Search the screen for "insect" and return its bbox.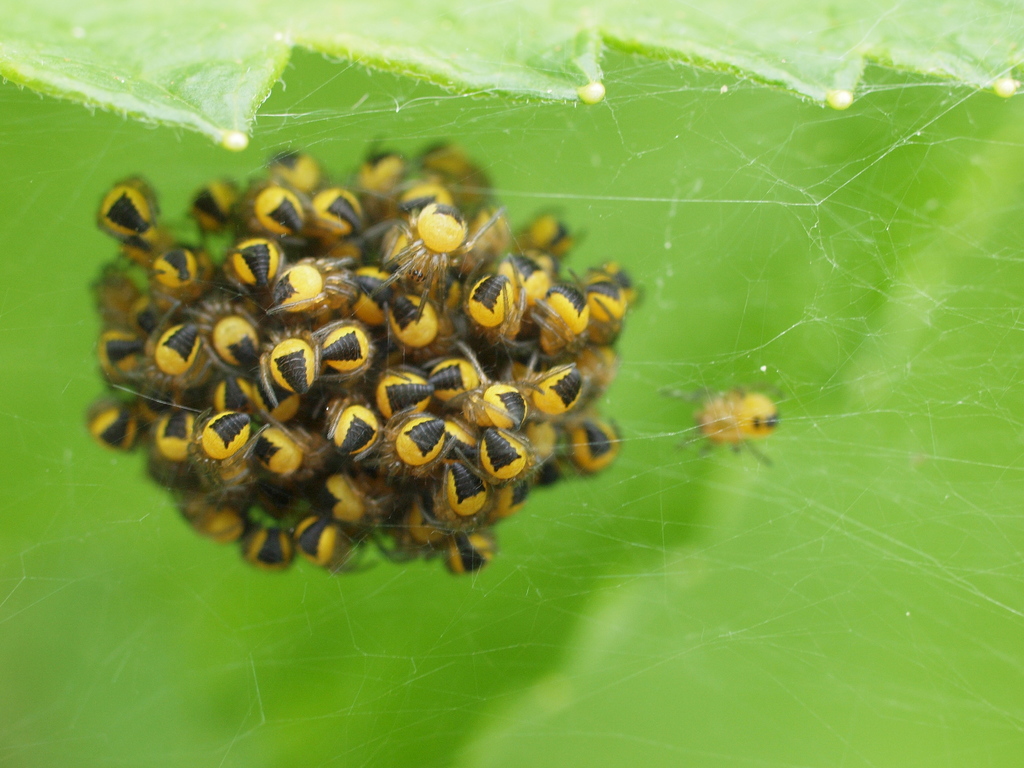
Found: bbox=[256, 322, 321, 408].
